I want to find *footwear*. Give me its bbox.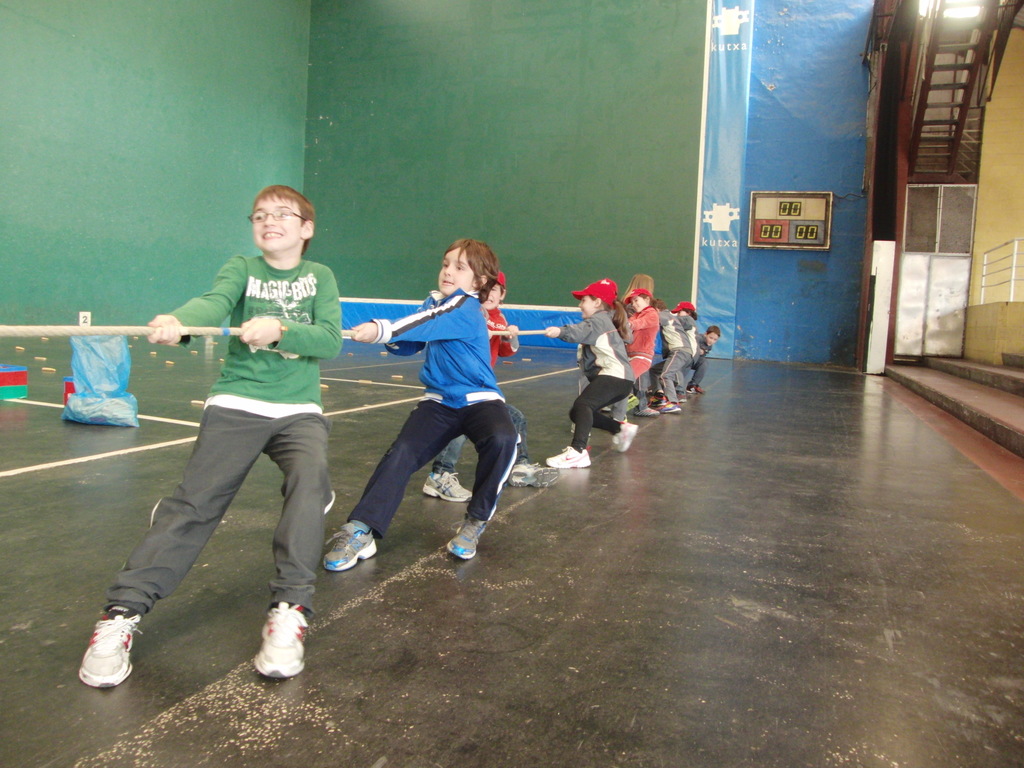
[left=509, top=461, right=558, bottom=487].
